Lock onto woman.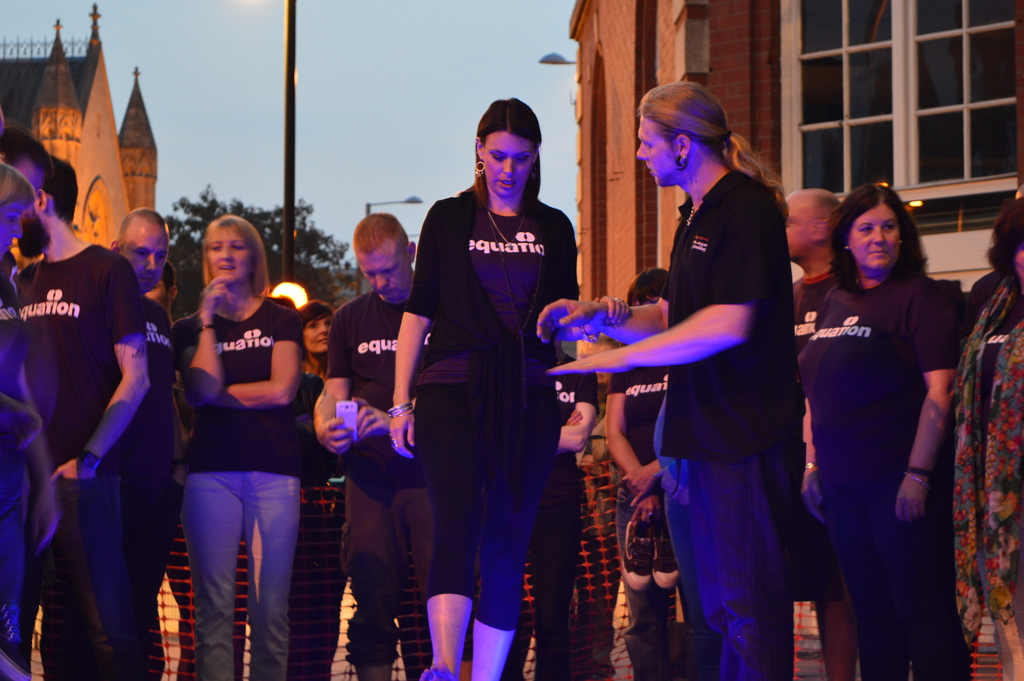
Locked: [292,291,358,680].
